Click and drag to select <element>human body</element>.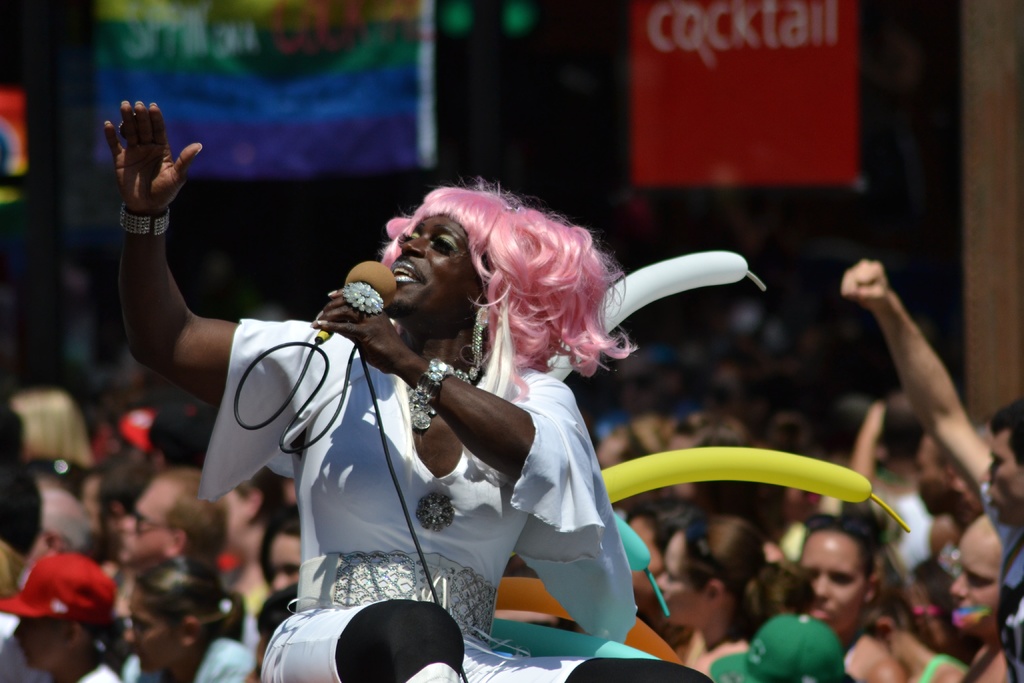
Selection: x1=0, y1=545, x2=110, y2=682.
